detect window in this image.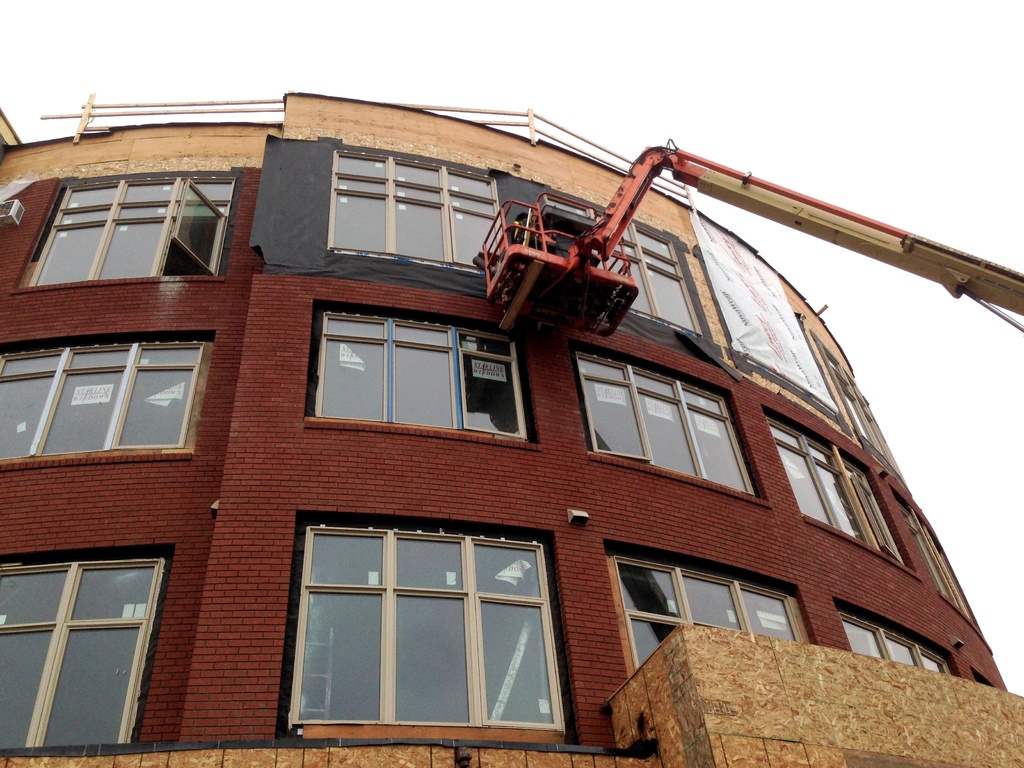
Detection: <box>0,324,210,458</box>.
